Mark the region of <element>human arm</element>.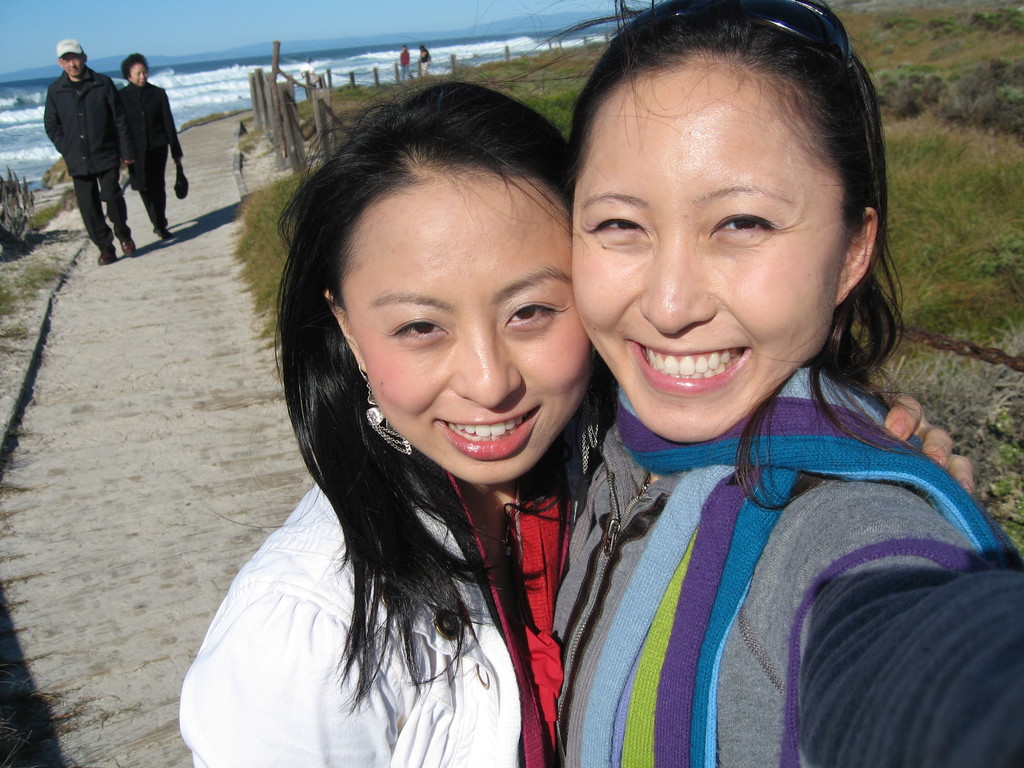
Region: 107, 86, 134, 166.
